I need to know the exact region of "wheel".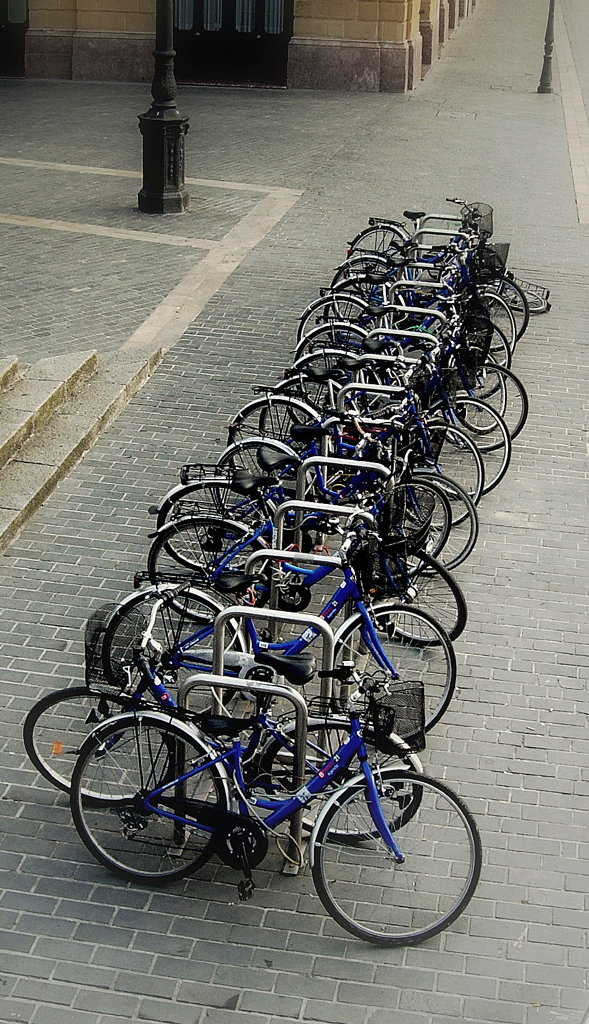
Region: bbox(414, 372, 508, 496).
